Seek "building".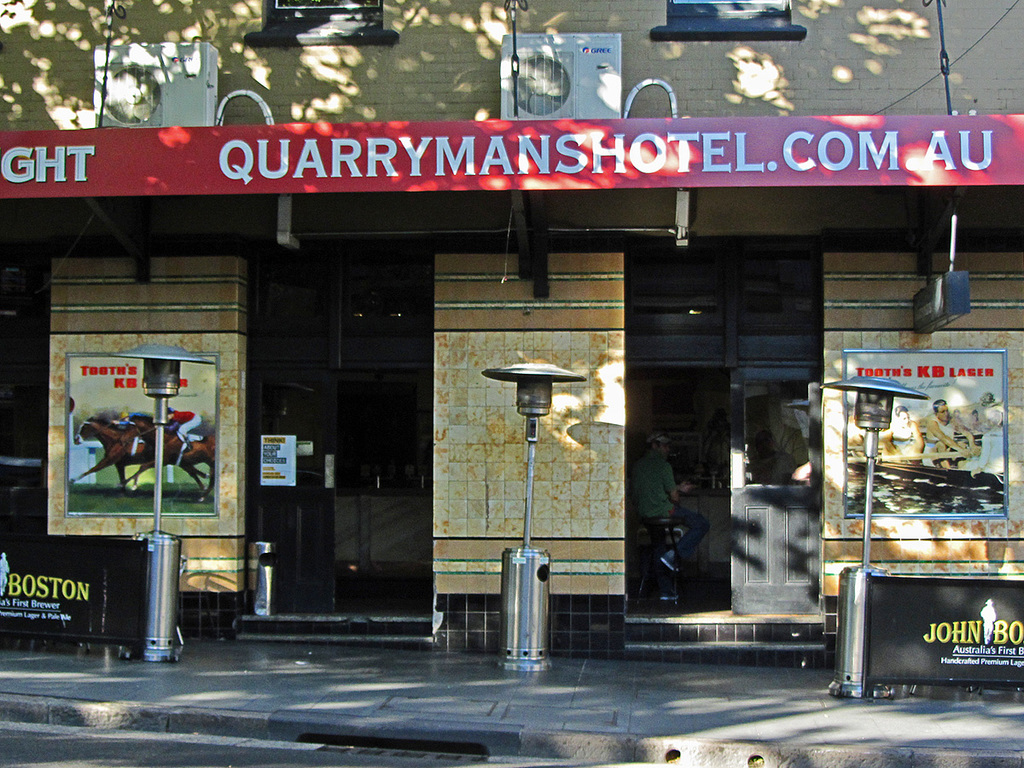
[0,0,1023,669].
